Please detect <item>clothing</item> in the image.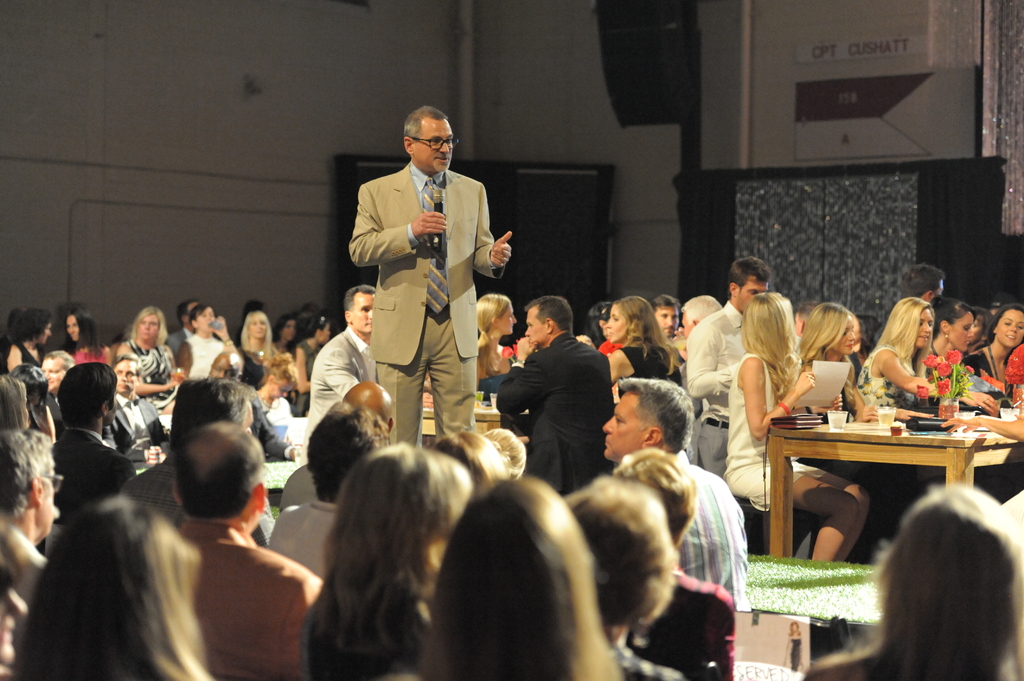
[76,346,116,366].
